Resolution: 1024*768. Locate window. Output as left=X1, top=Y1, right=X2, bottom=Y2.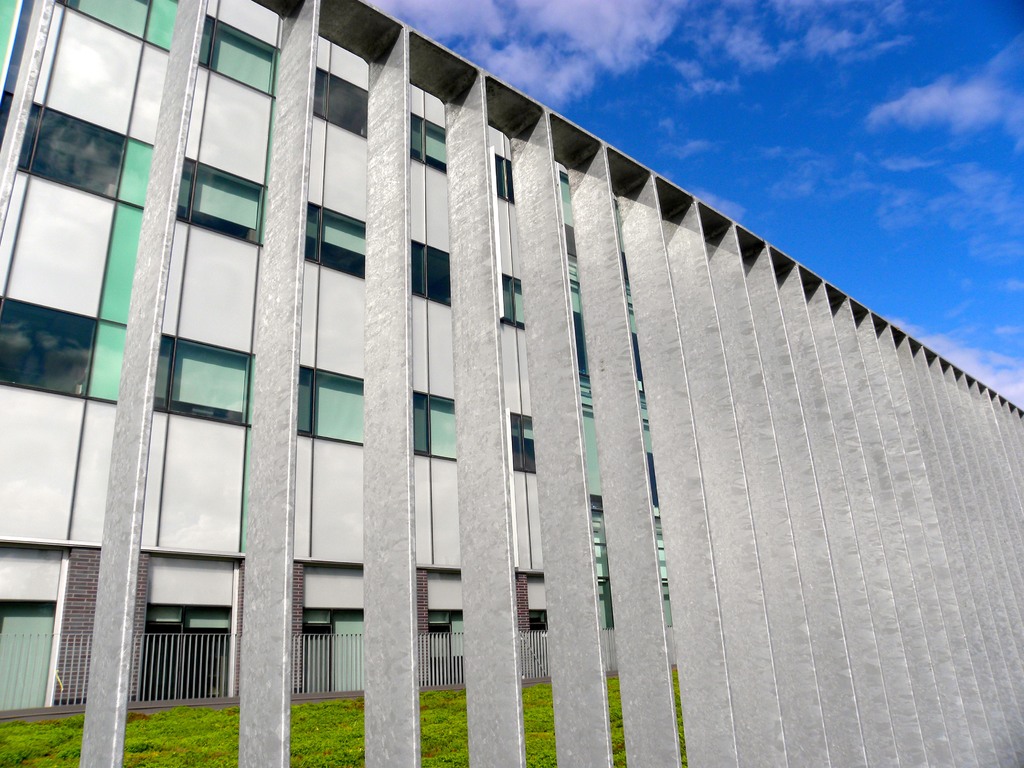
left=172, top=161, right=263, bottom=245.
